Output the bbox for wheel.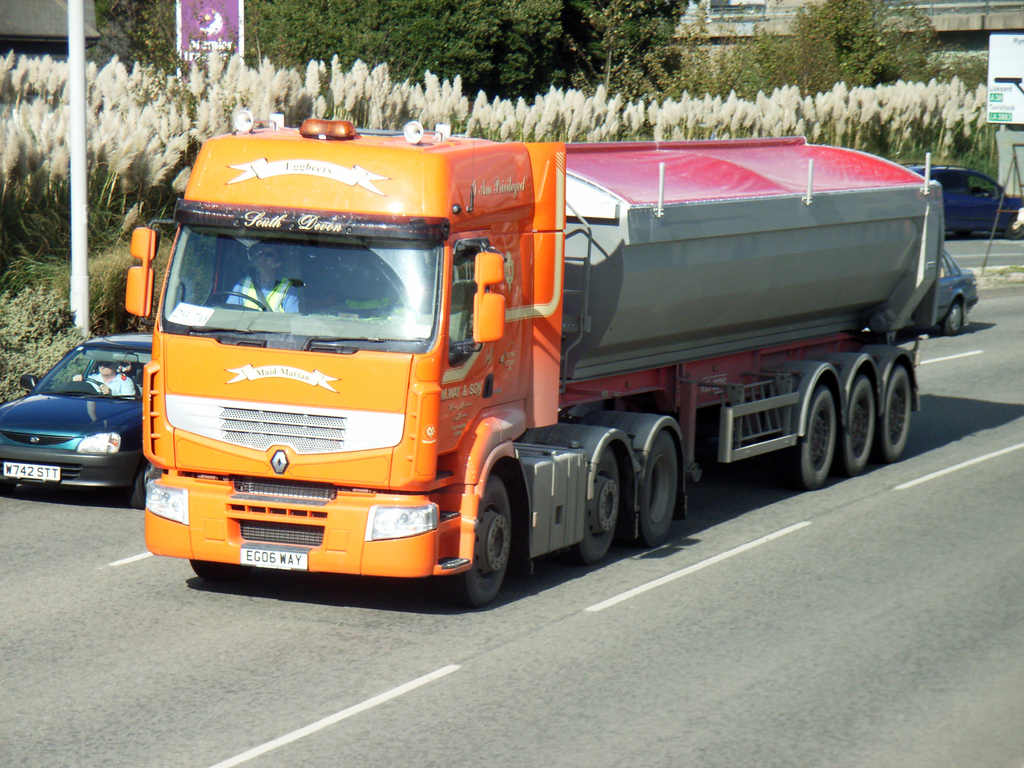
[x1=940, y1=296, x2=968, y2=335].
